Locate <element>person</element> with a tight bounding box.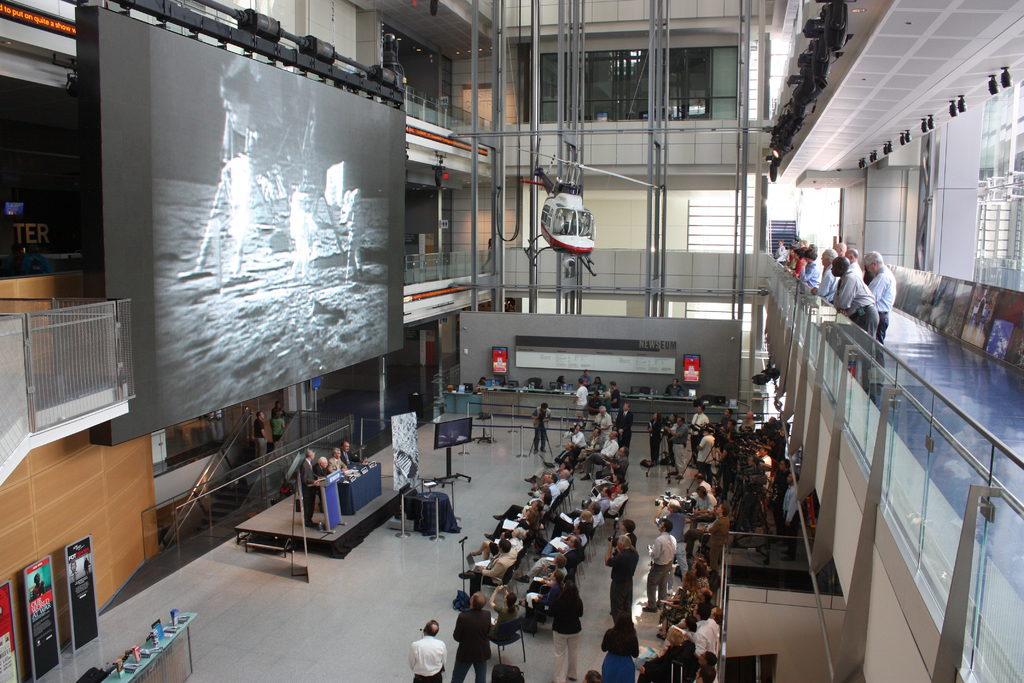
(x1=597, y1=608, x2=638, y2=682).
